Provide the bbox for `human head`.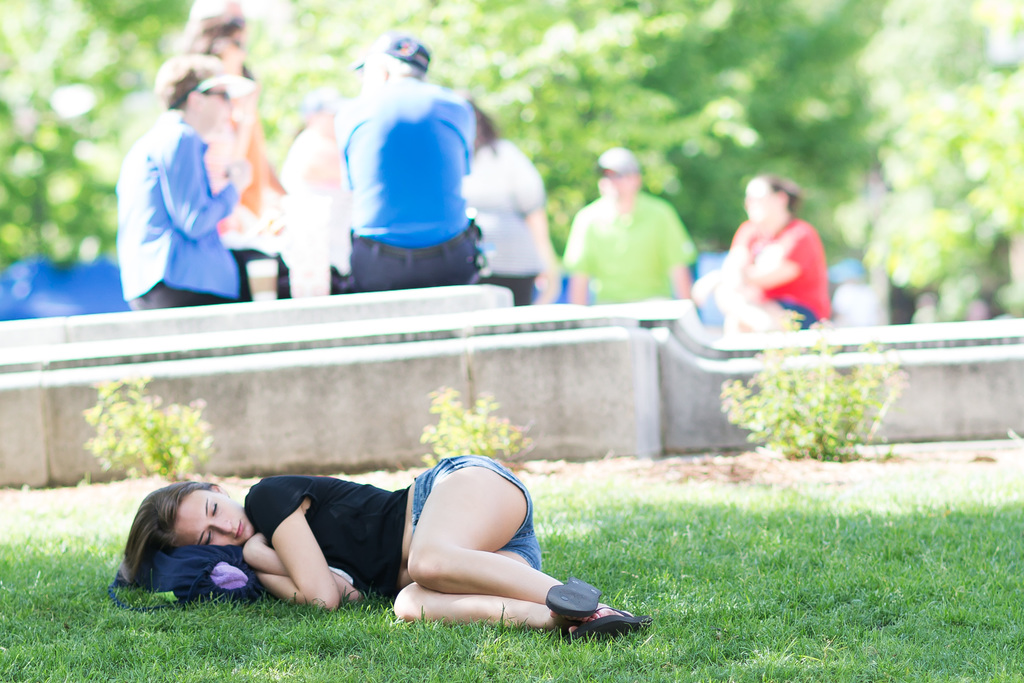
{"x1": 140, "y1": 489, "x2": 246, "y2": 575}.
